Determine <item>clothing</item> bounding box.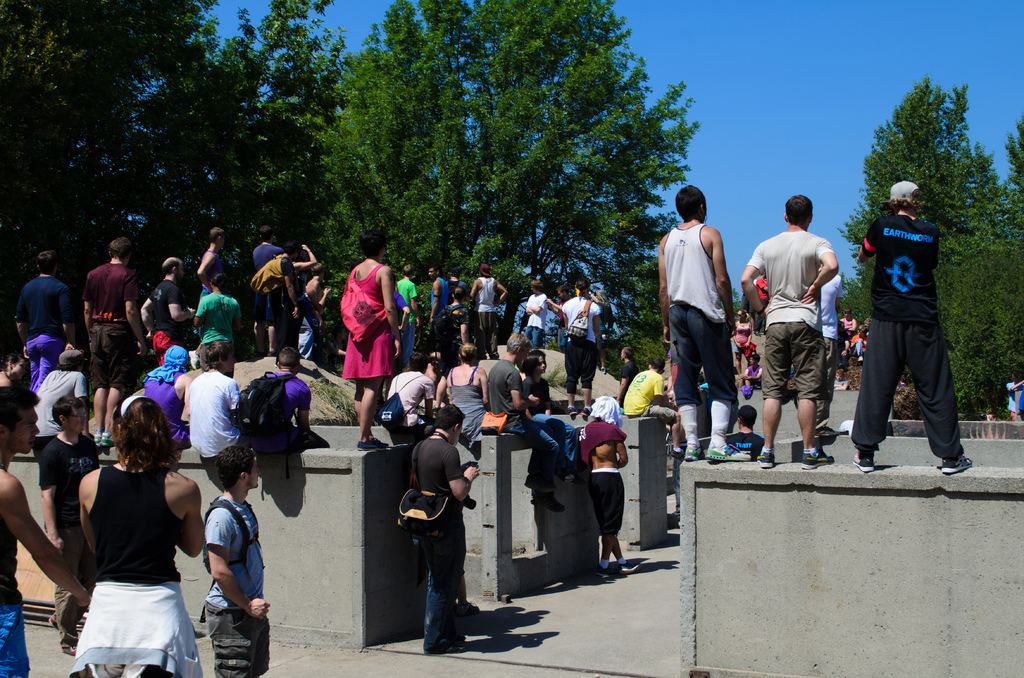
Determined: [343, 264, 390, 382].
